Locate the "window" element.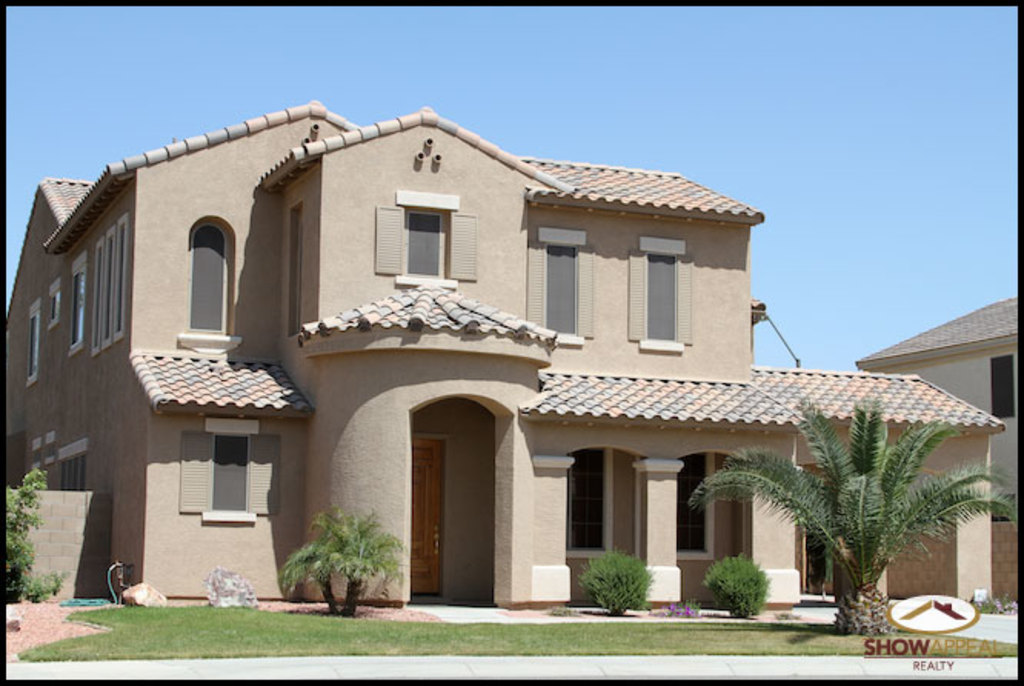
Element bbox: <bbox>978, 341, 1021, 421</bbox>.
